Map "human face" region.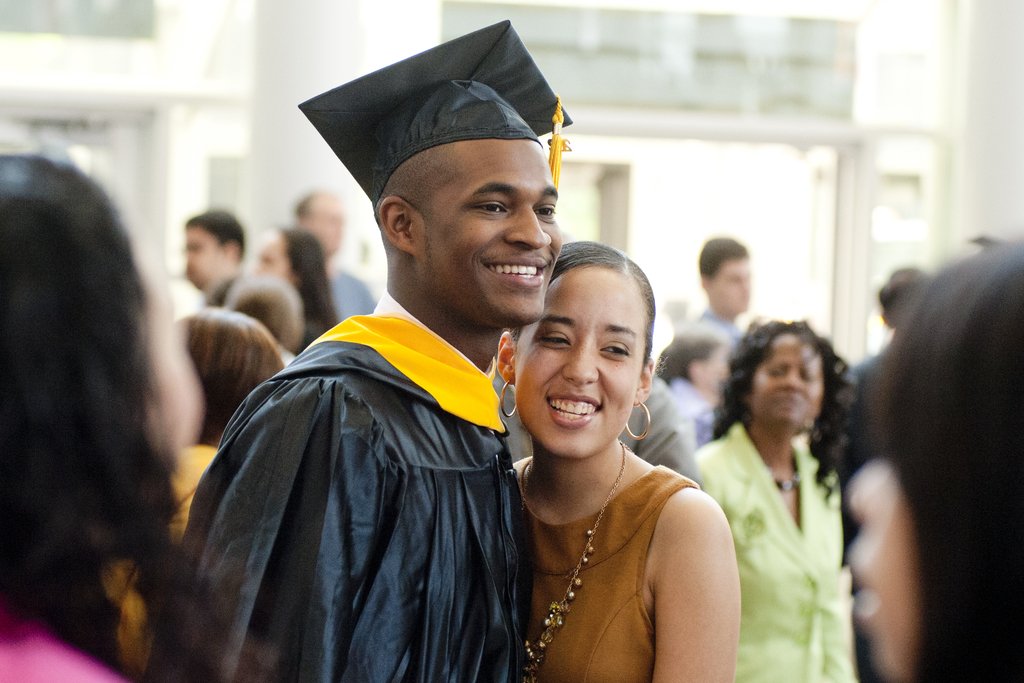
Mapped to 511, 278, 652, 470.
